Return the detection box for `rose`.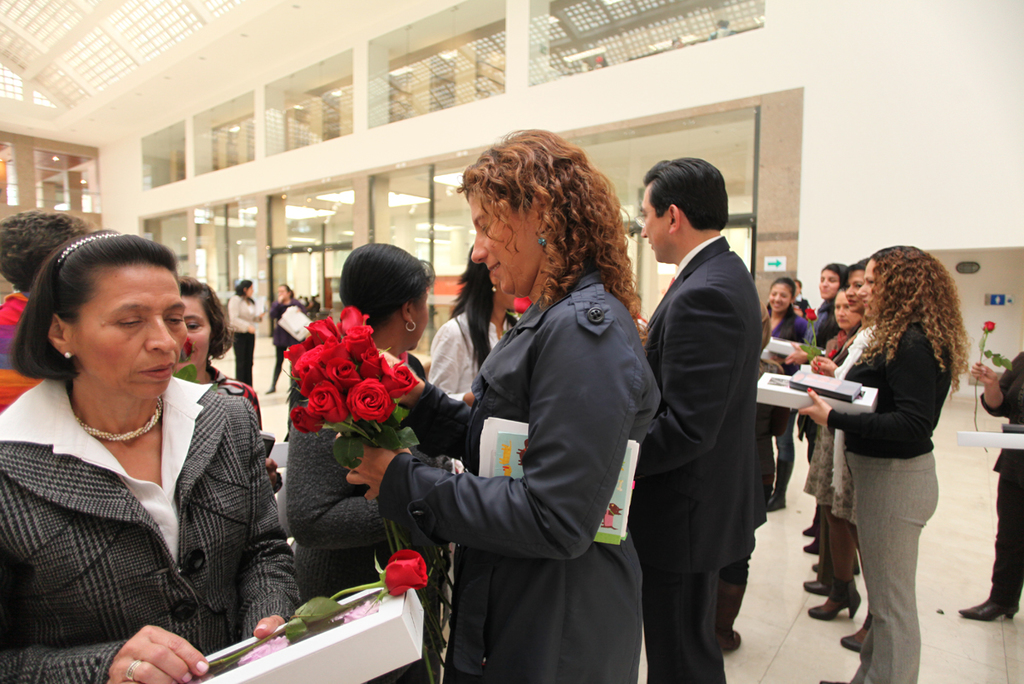
x1=512, y1=296, x2=532, y2=313.
